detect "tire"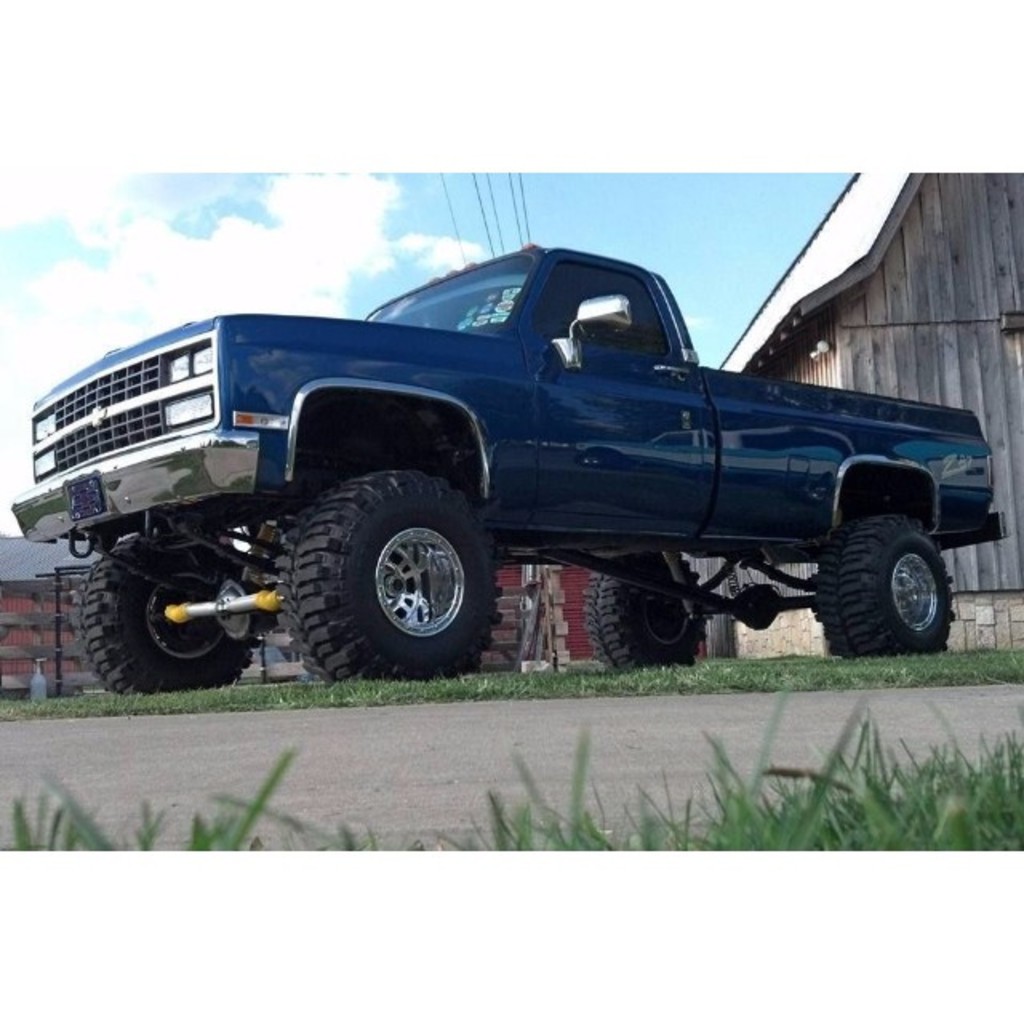
pyautogui.locateOnScreen(72, 533, 264, 704)
